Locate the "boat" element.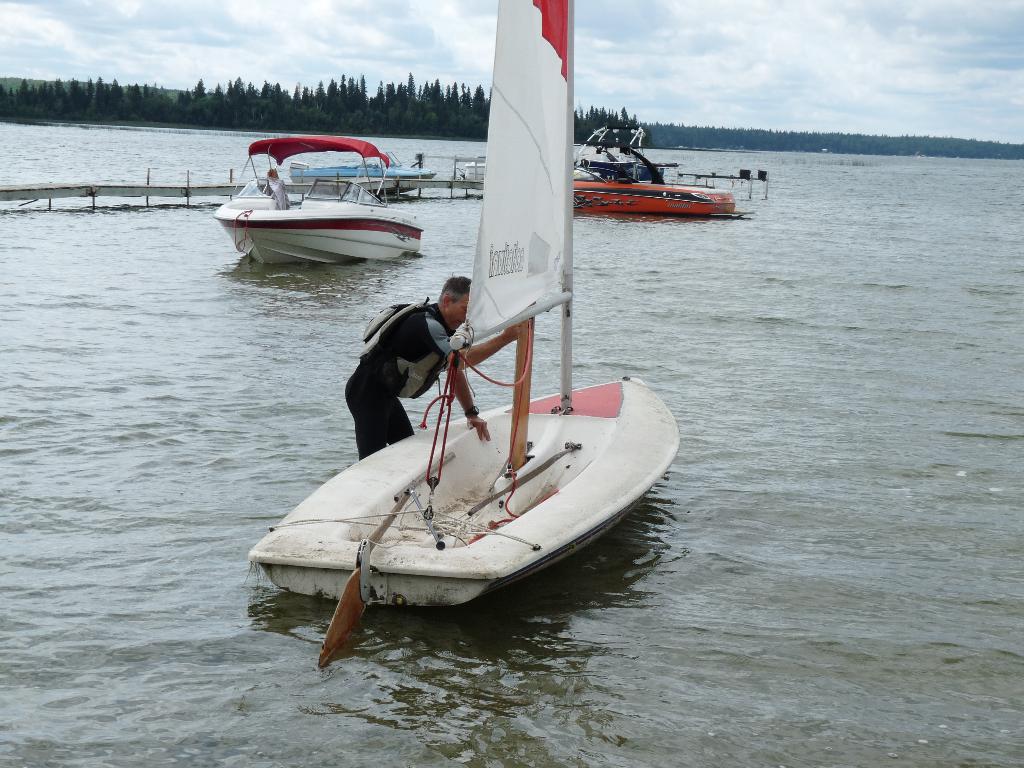
Element bbox: <bbox>570, 118, 738, 218</bbox>.
